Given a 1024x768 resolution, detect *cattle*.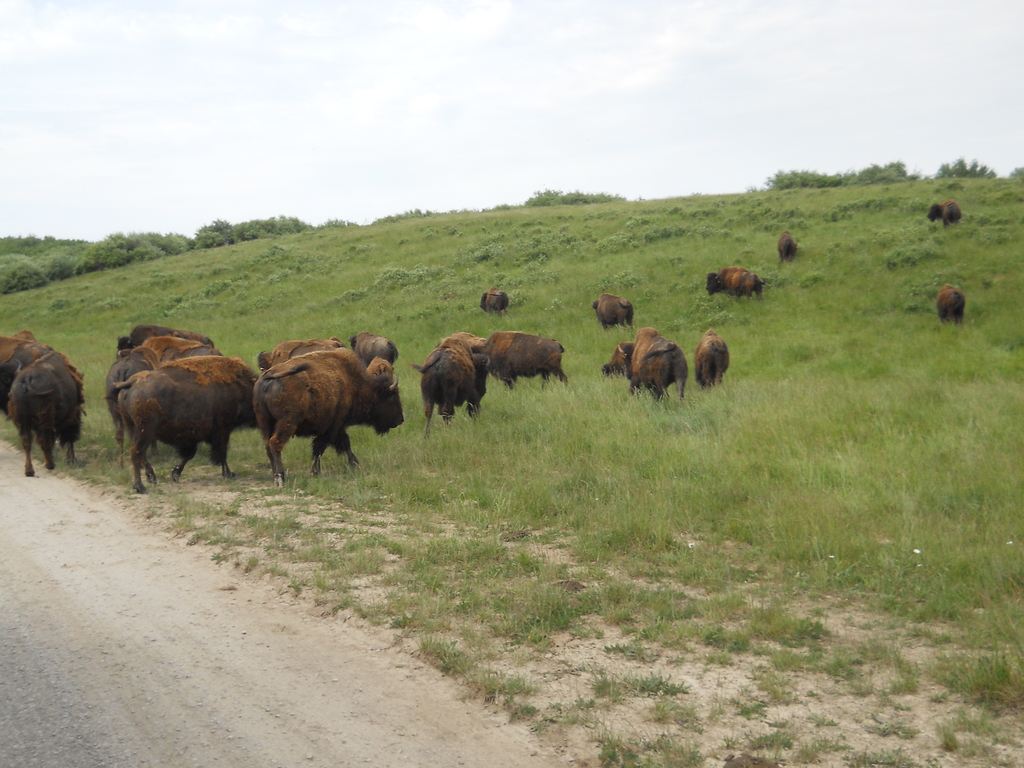
rect(252, 345, 403, 488).
